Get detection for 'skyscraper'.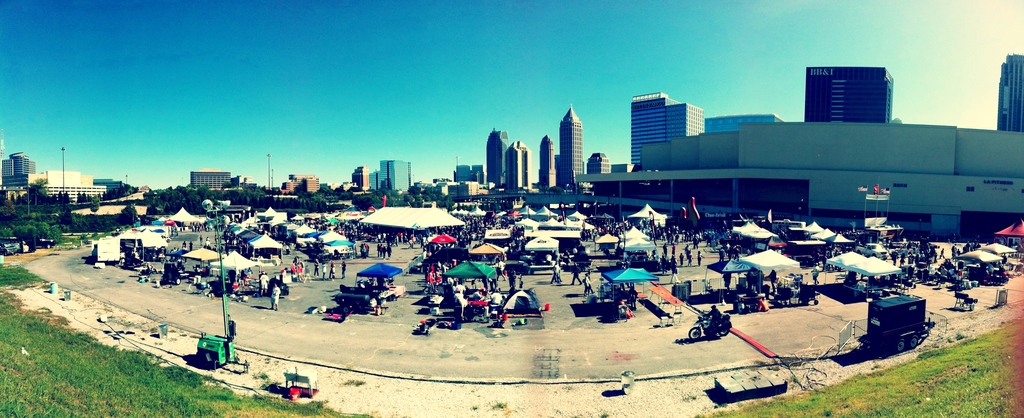
Detection: bbox=[625, 90, 704, 168].
